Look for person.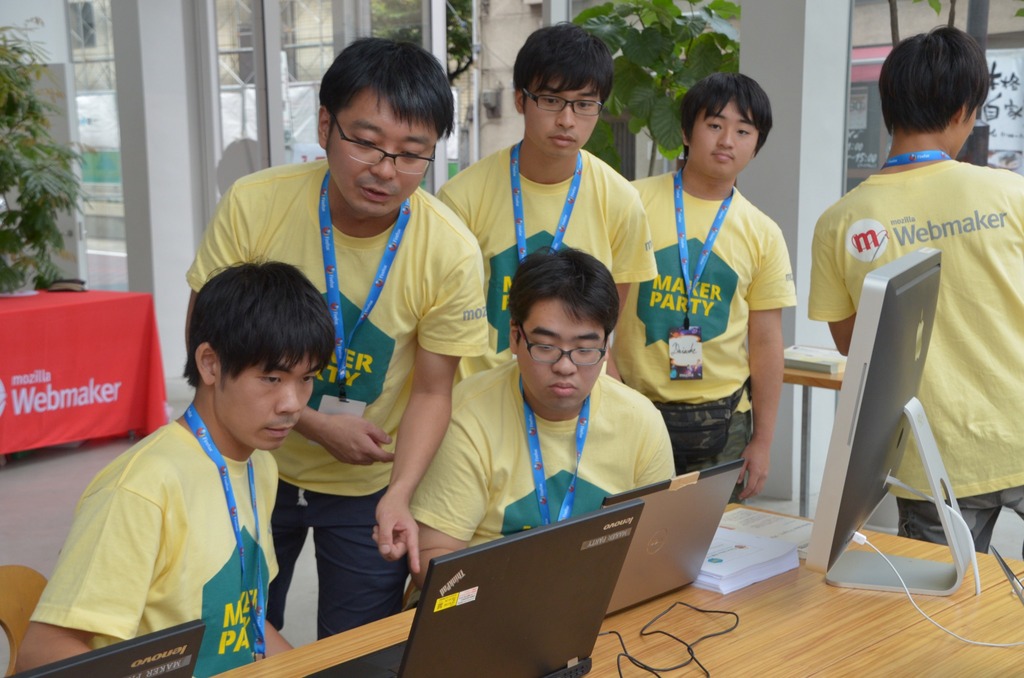
Found: left=808, top=29, right=1023, bottom=559.
